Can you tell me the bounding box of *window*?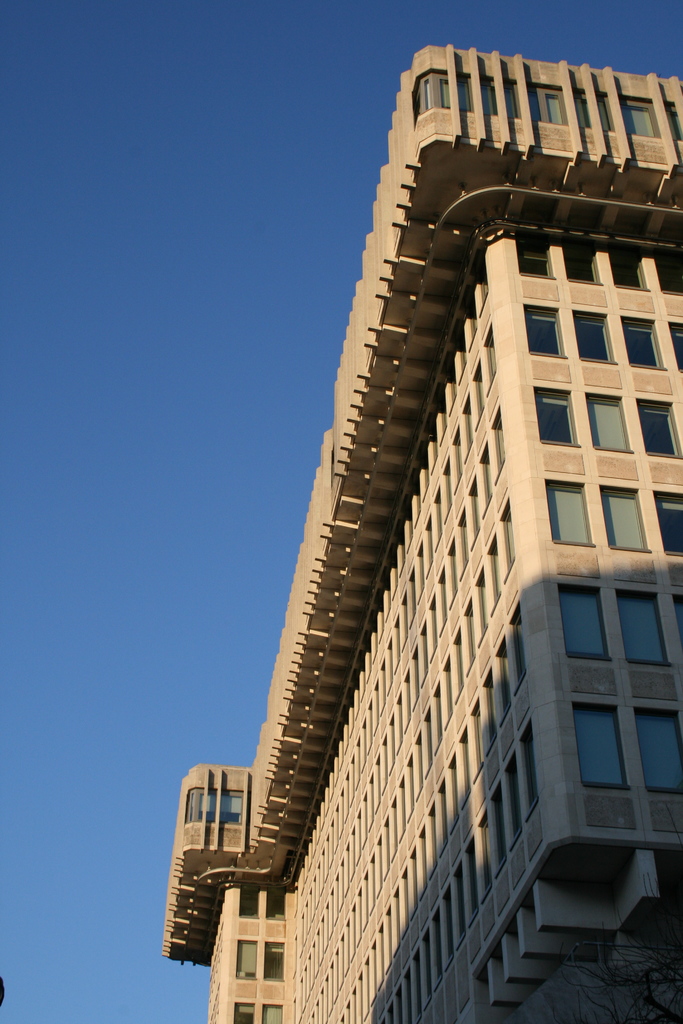
BBox(235, 1000, 257, 1023).
